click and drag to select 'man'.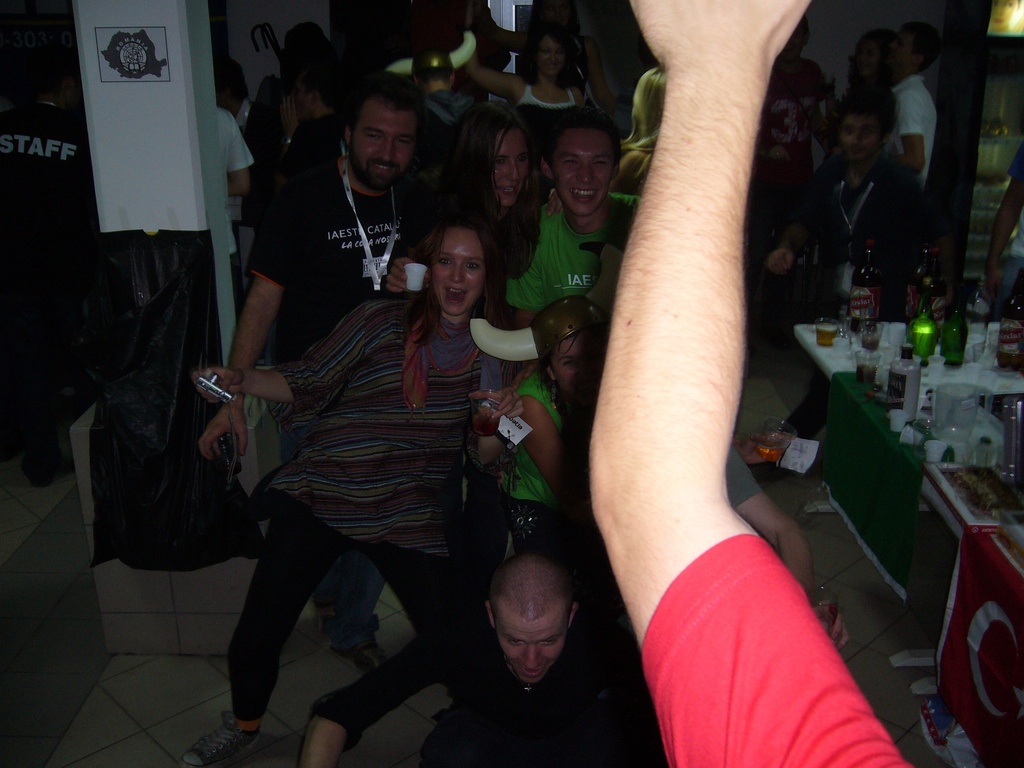
Selection: (298,550,668,767).
